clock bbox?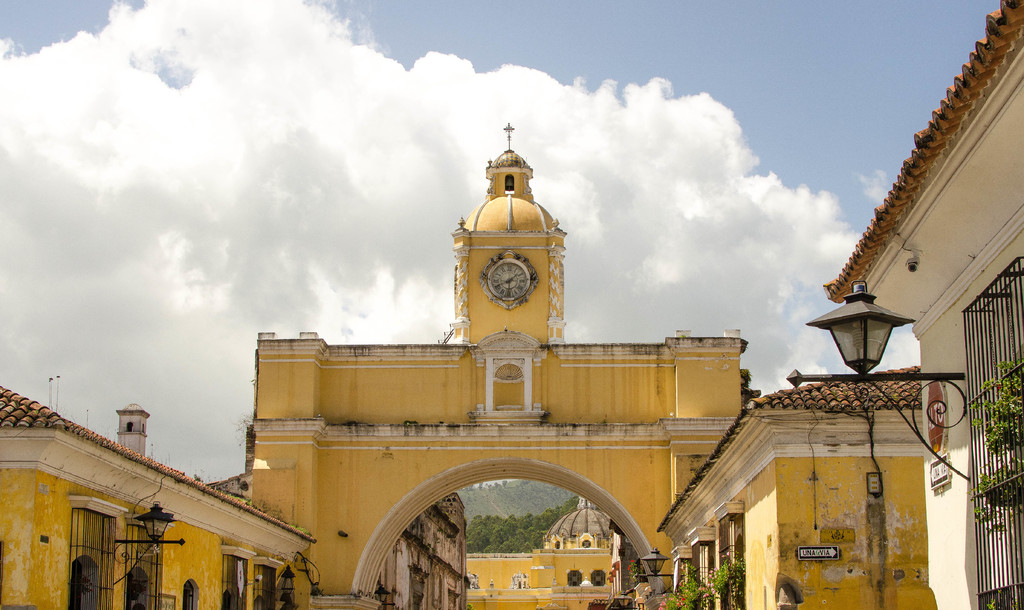
{"x1": 483, "y1": 253, "x2": 541, "y2": 310}
